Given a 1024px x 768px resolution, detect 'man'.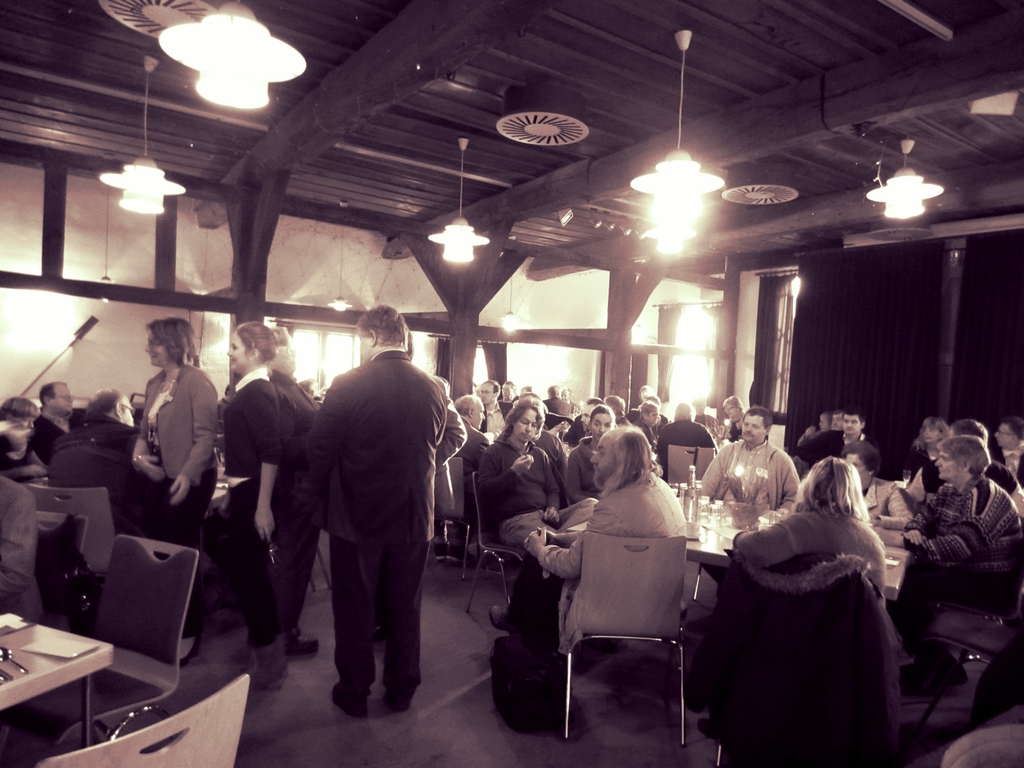
{"left": 604, "top": 393, "right": 628, "bottom": 423}.
